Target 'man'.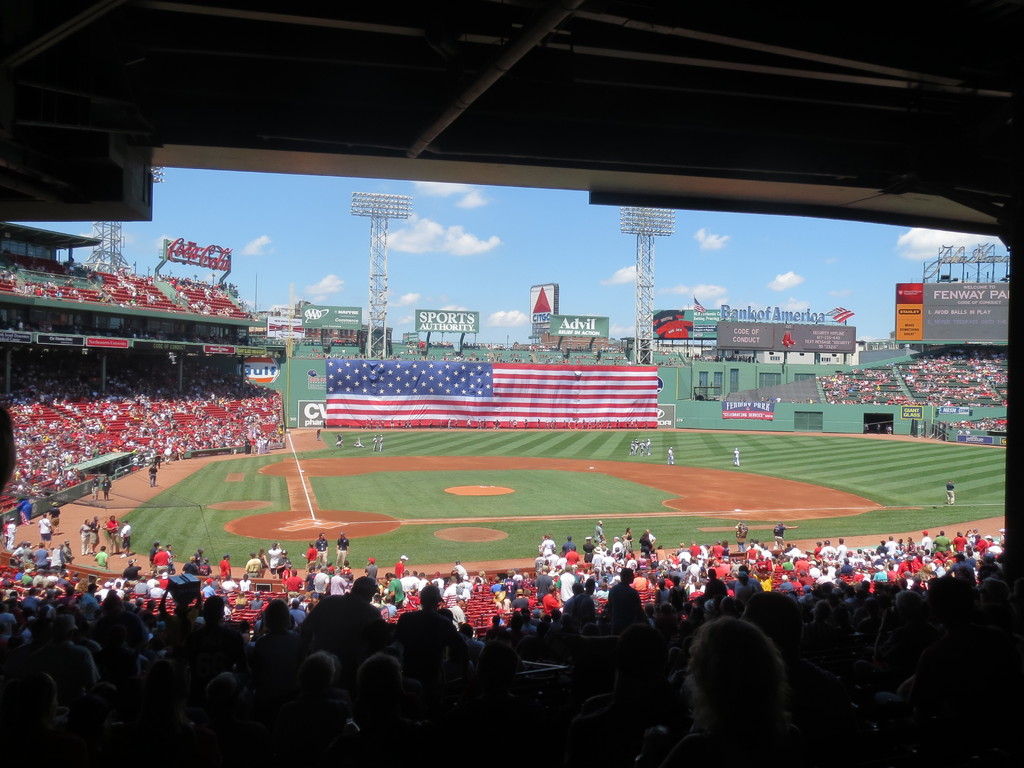
Target region: pyautogui.locateOnScreen(315, 534, 329, 568).
